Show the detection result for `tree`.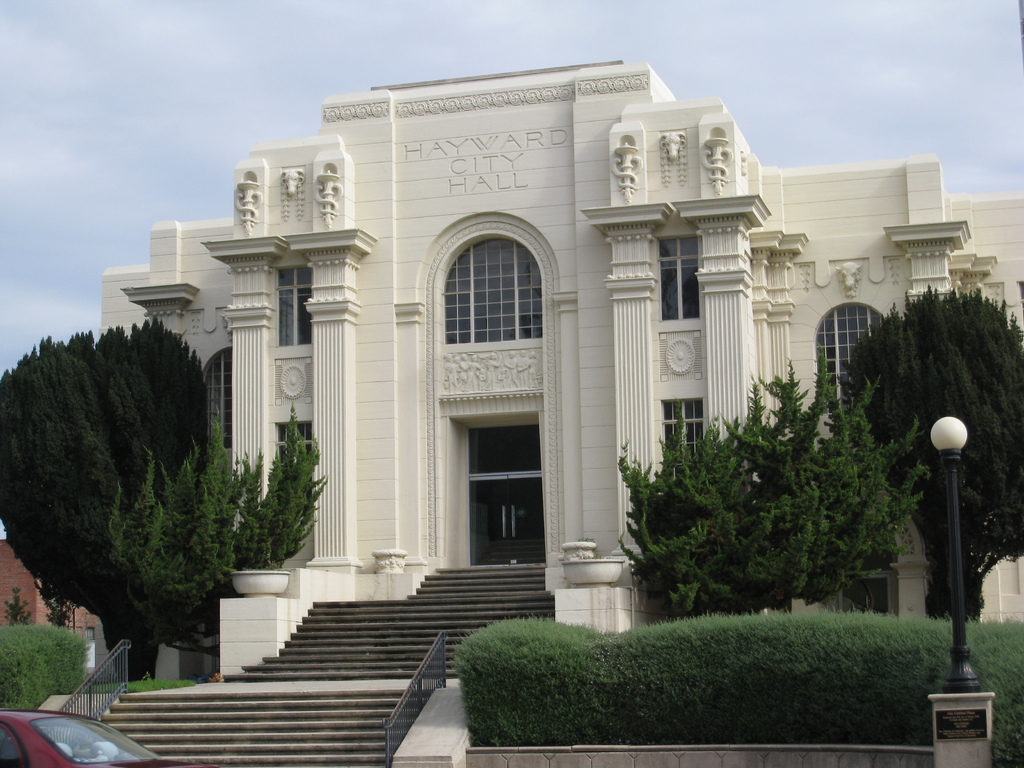
847, 284, 1023, 620.
